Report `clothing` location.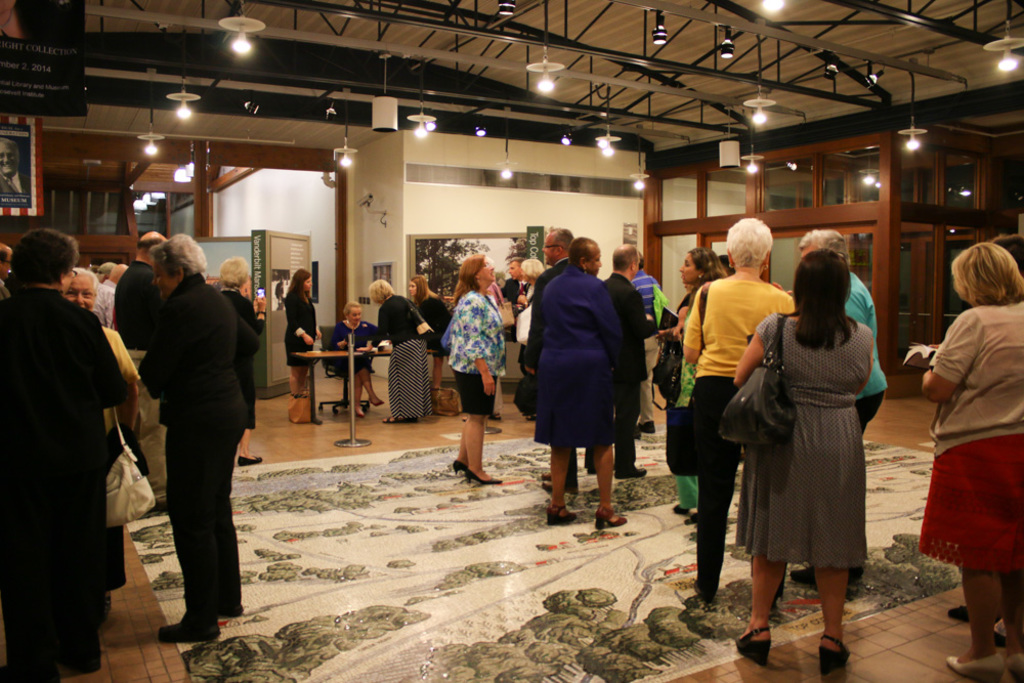
Report: (136, 292, 233, 655).
